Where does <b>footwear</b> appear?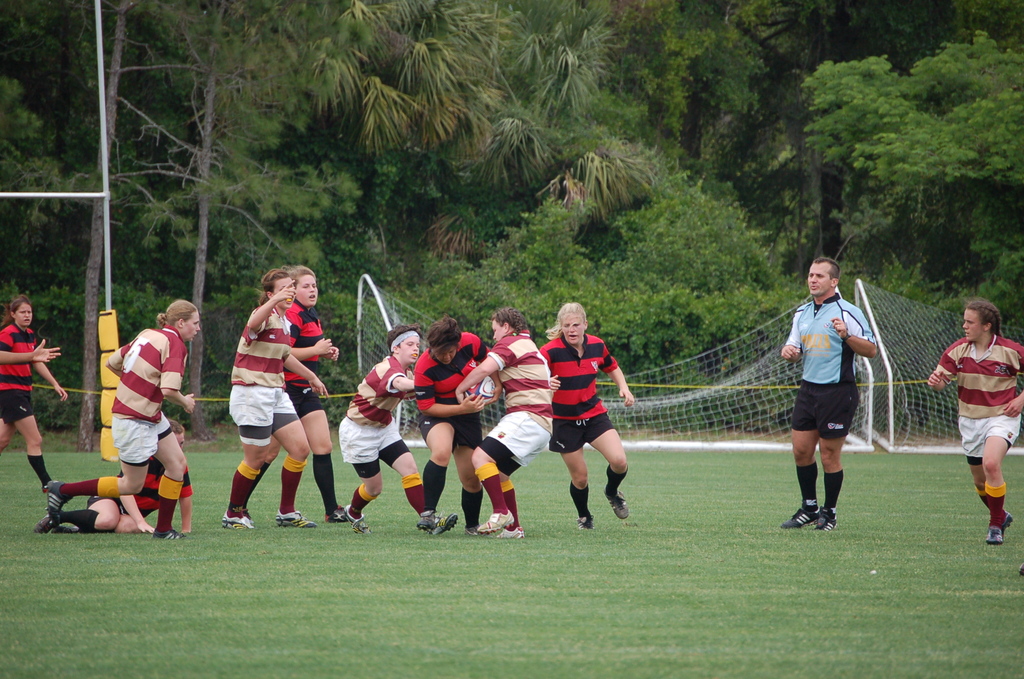
Appears at detection(999, 510, 1014, 534).
